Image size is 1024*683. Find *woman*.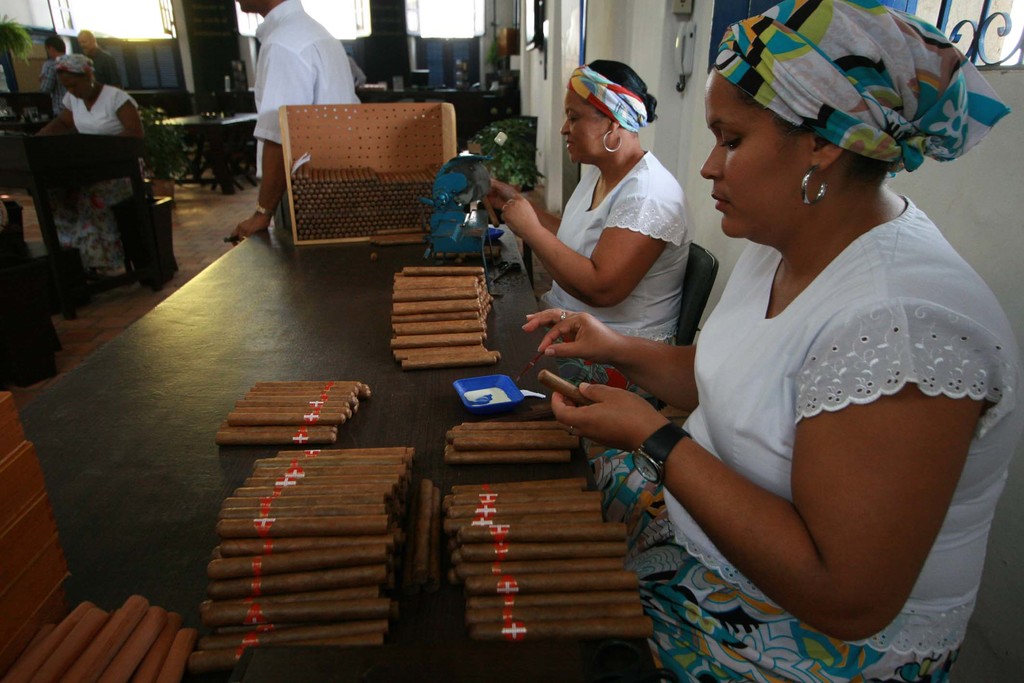
<bbox>36, 47, 147, 287</bbox>.
